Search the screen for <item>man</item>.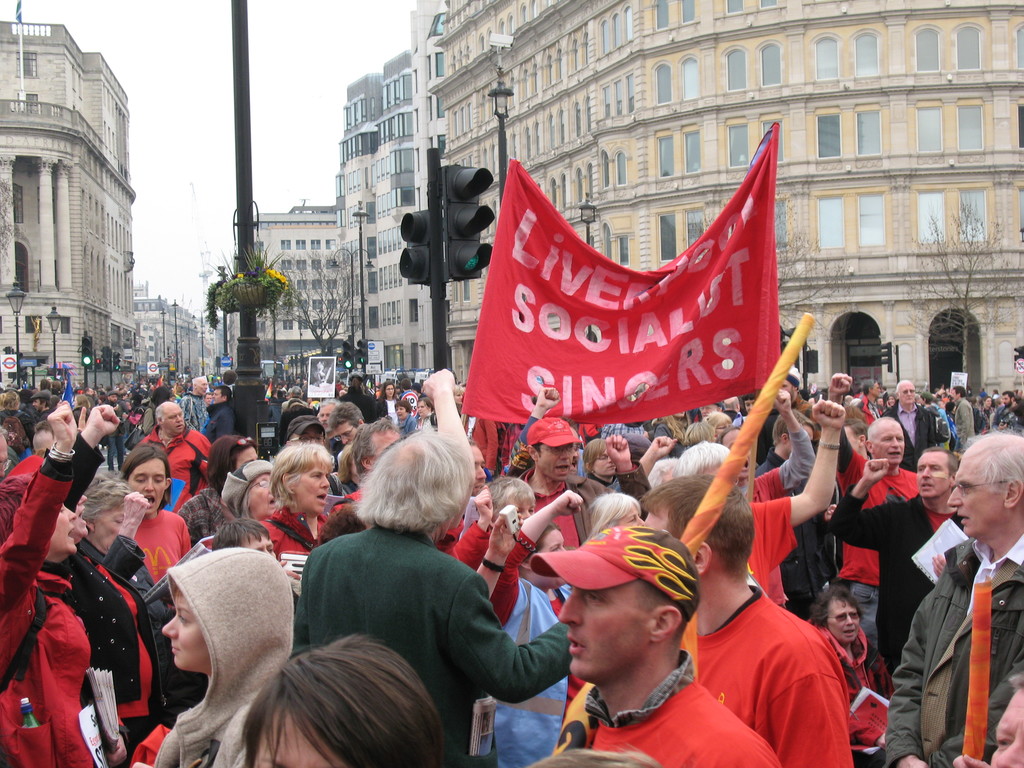
Found at crop(181, 374, 215, 431).
